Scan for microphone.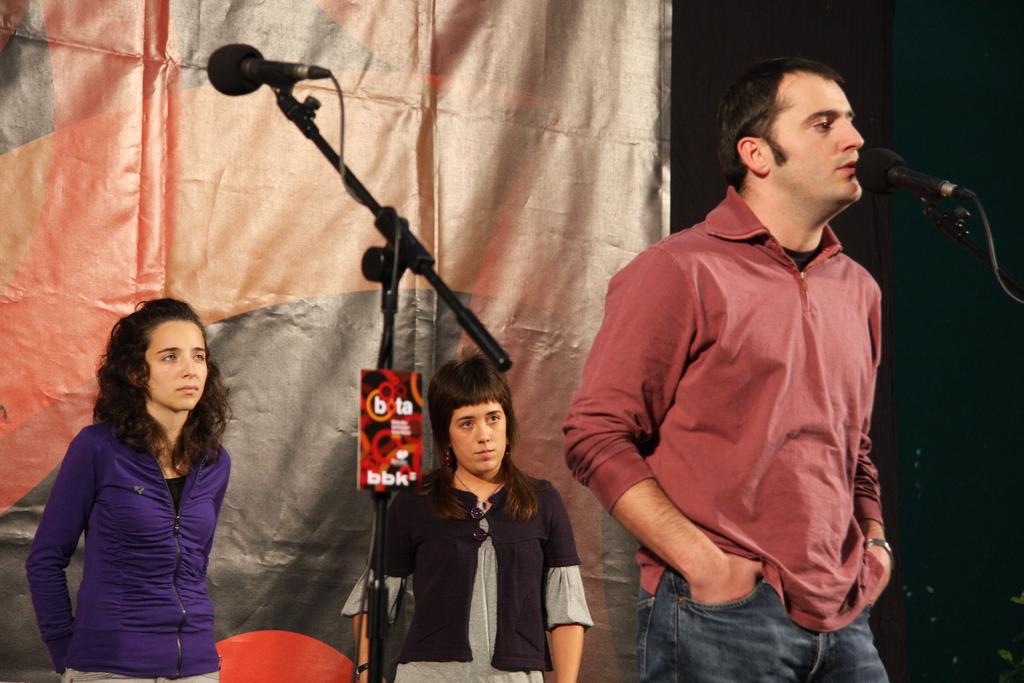
Scan result: bbox=(849, 142, 972, 226).
